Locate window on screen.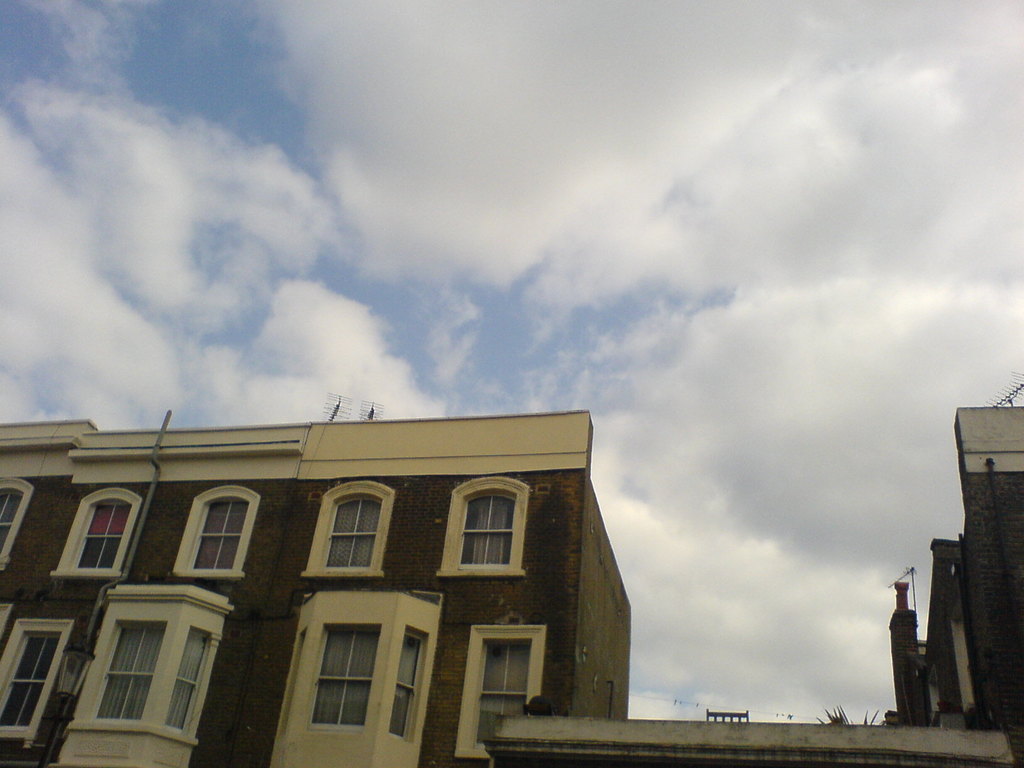
On screen at 0/632/59/729.
